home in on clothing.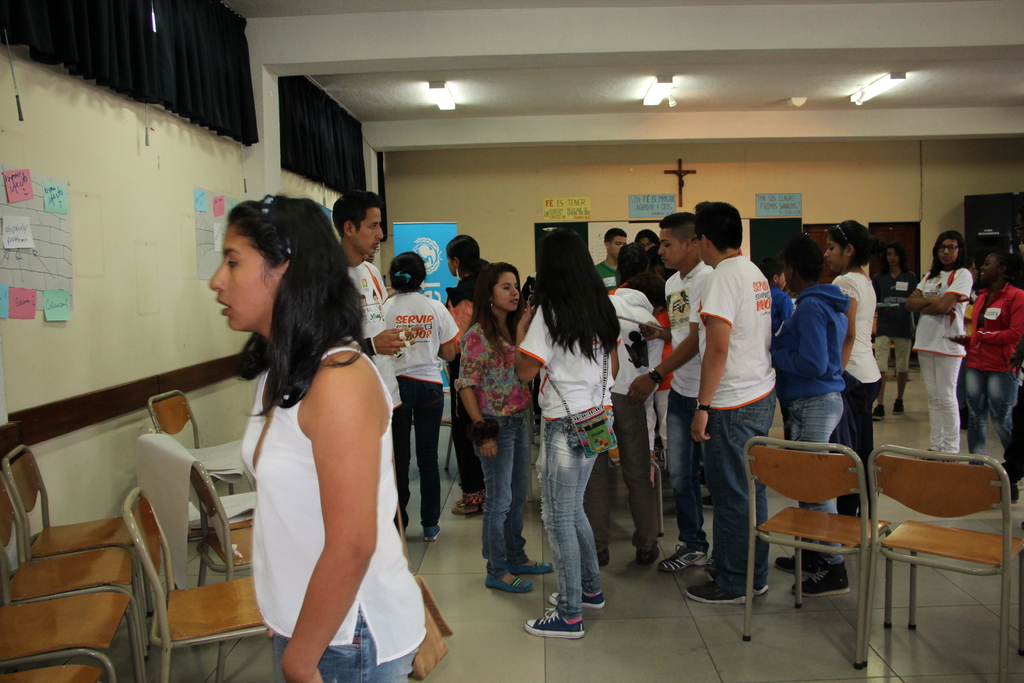
Homed in at x1=382, y1=289, x2=442, y2=388.
